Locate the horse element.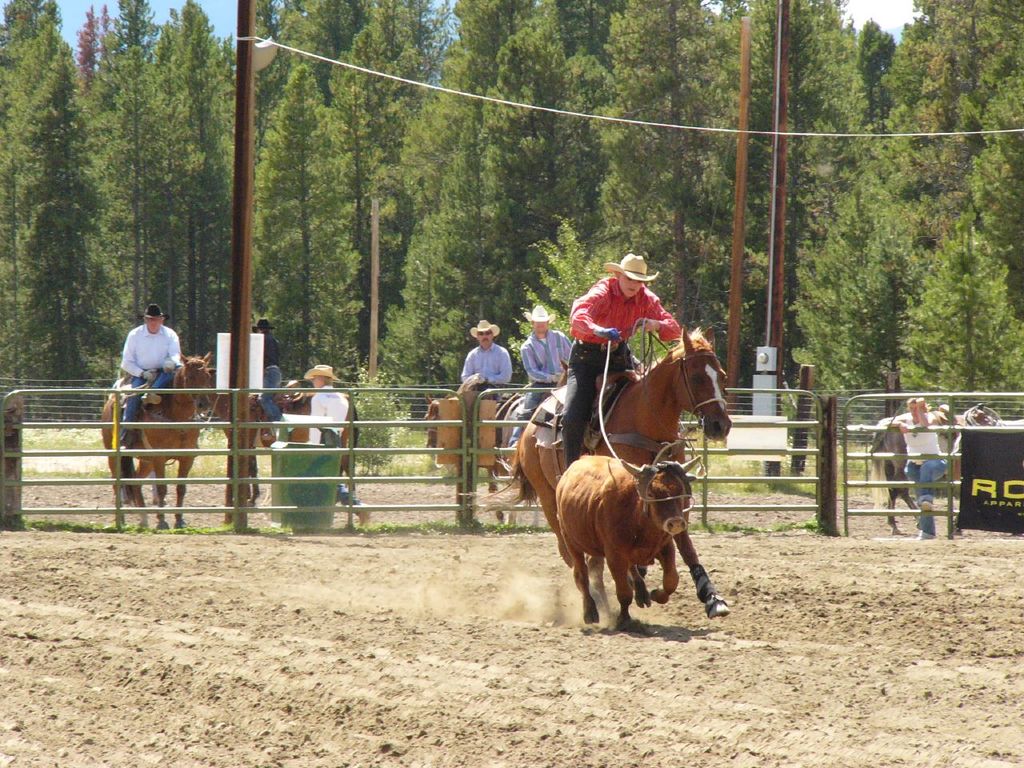
Element bbox: x1=459 y1=326 x2=729 y2=618.
